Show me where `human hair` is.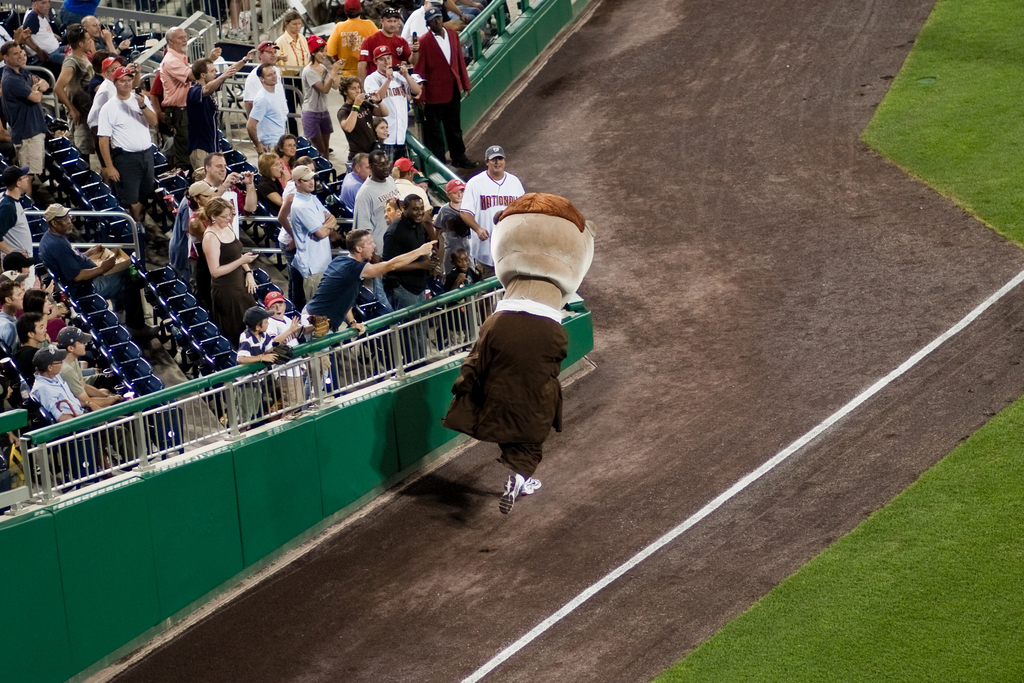
`human hair` is at bbox=[344, 11, 364, 19].
